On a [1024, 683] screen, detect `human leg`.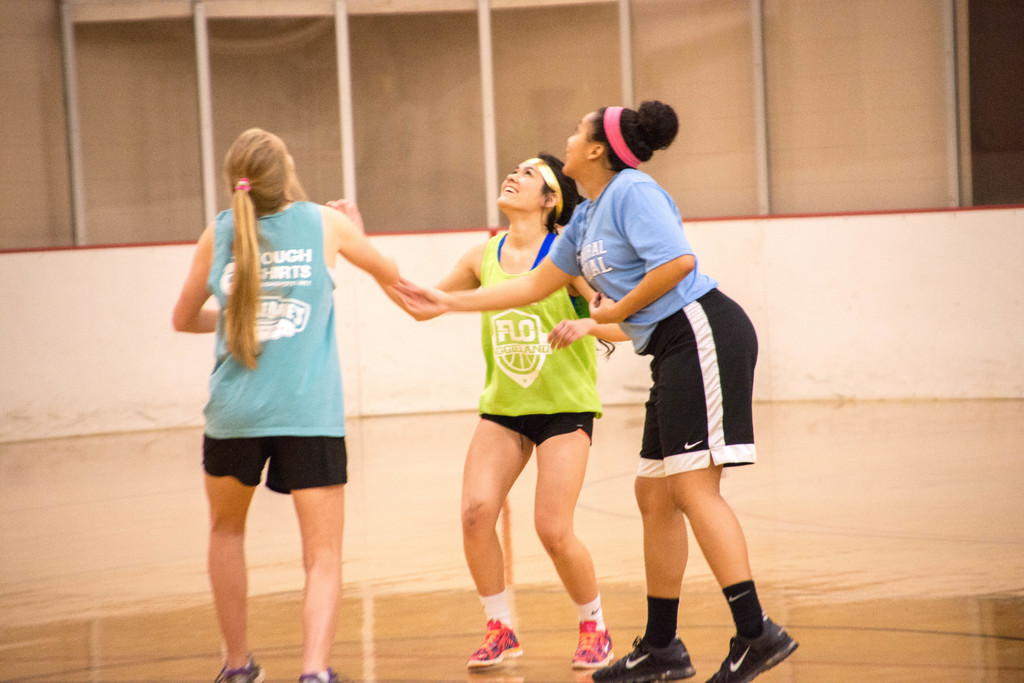
530:405:611:664.
